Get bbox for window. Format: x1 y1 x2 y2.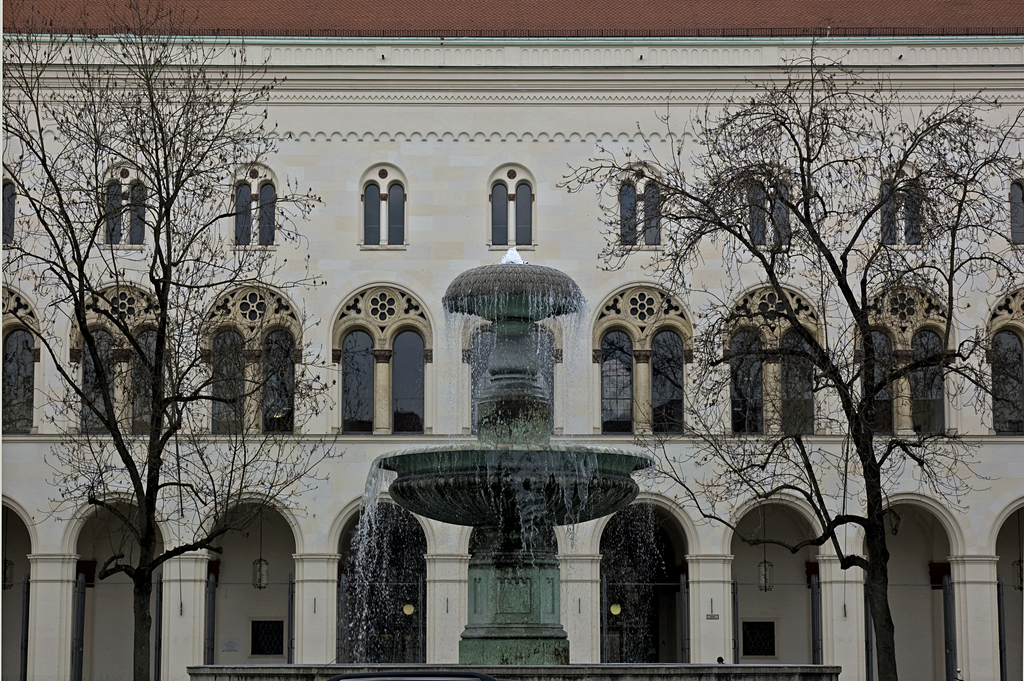
618 161 668 248.
